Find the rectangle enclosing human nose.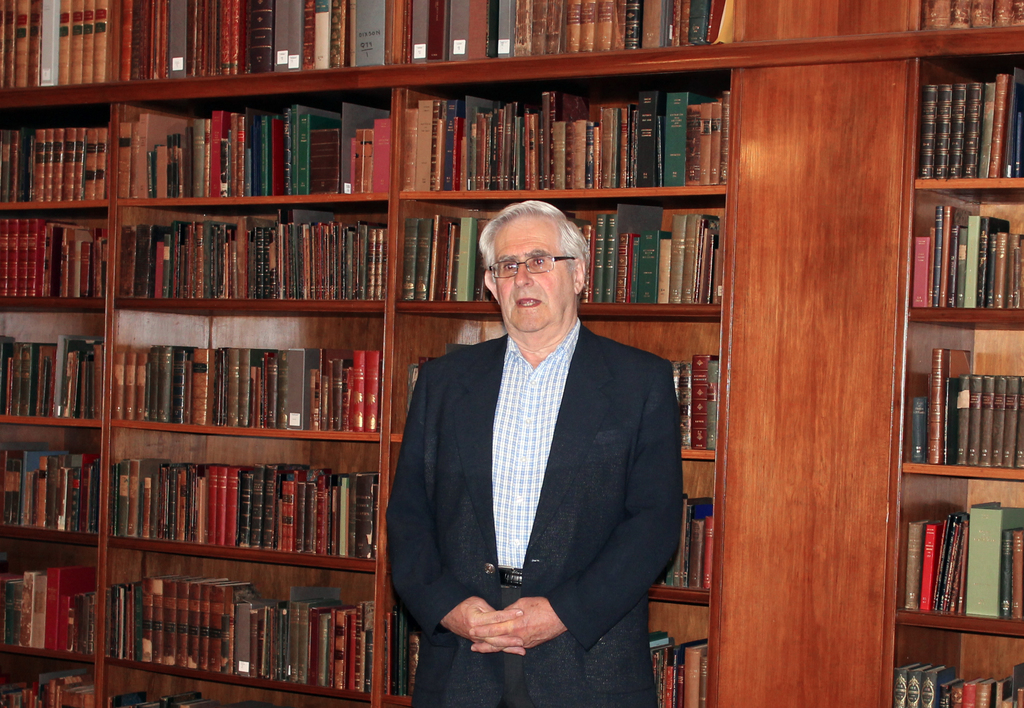
(515,263,534,287).
